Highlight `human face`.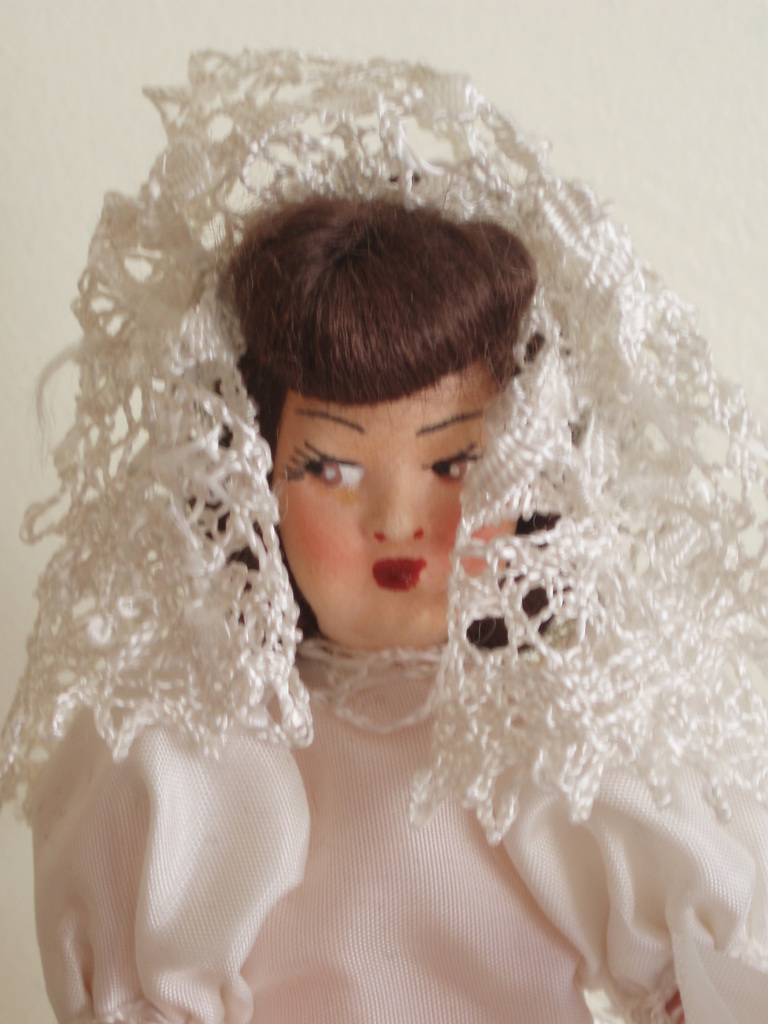
Highlighted region: bbox(262, 349, 492, 648).
